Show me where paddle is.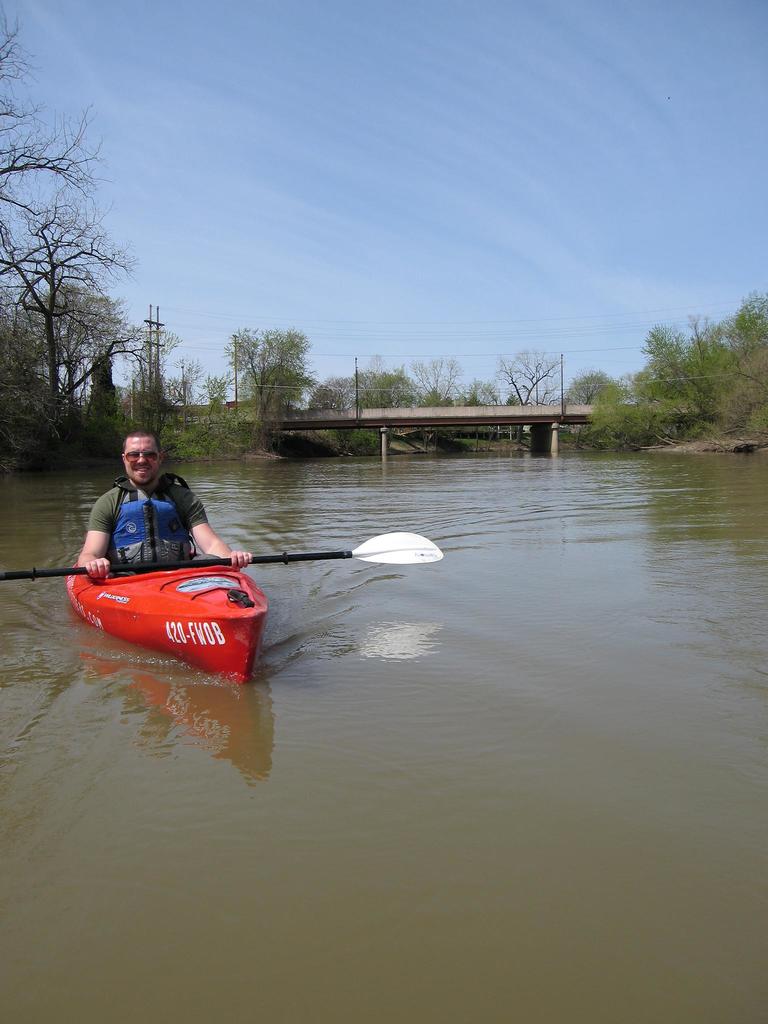
paddle is at <box>0,529,443,582</box>.
